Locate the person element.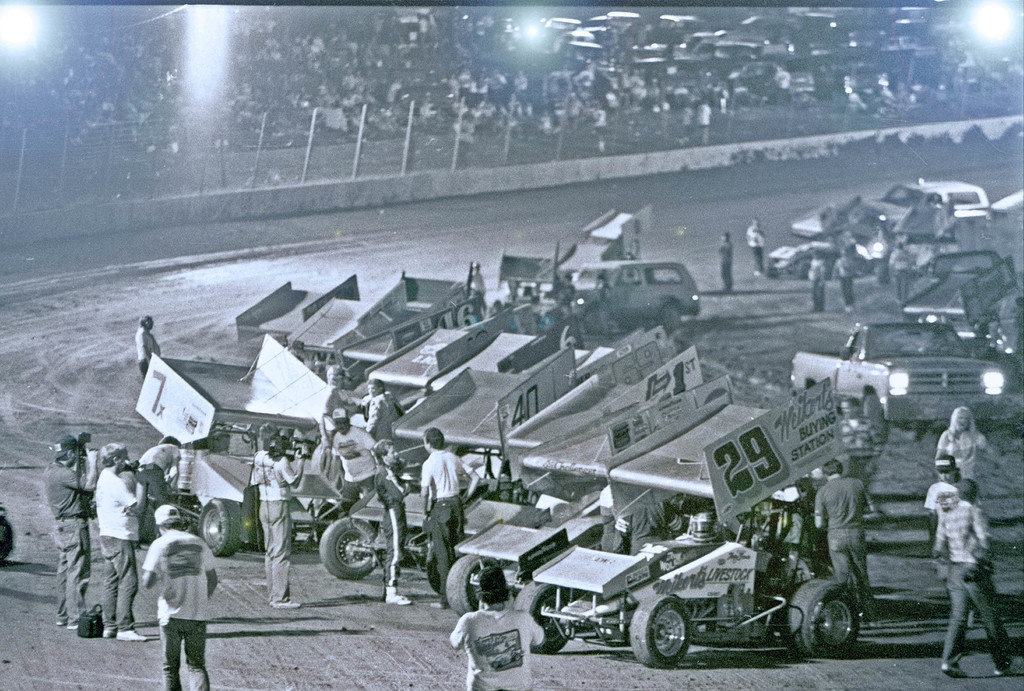
Element bbox: bbox(815, 459, 883, 619).
